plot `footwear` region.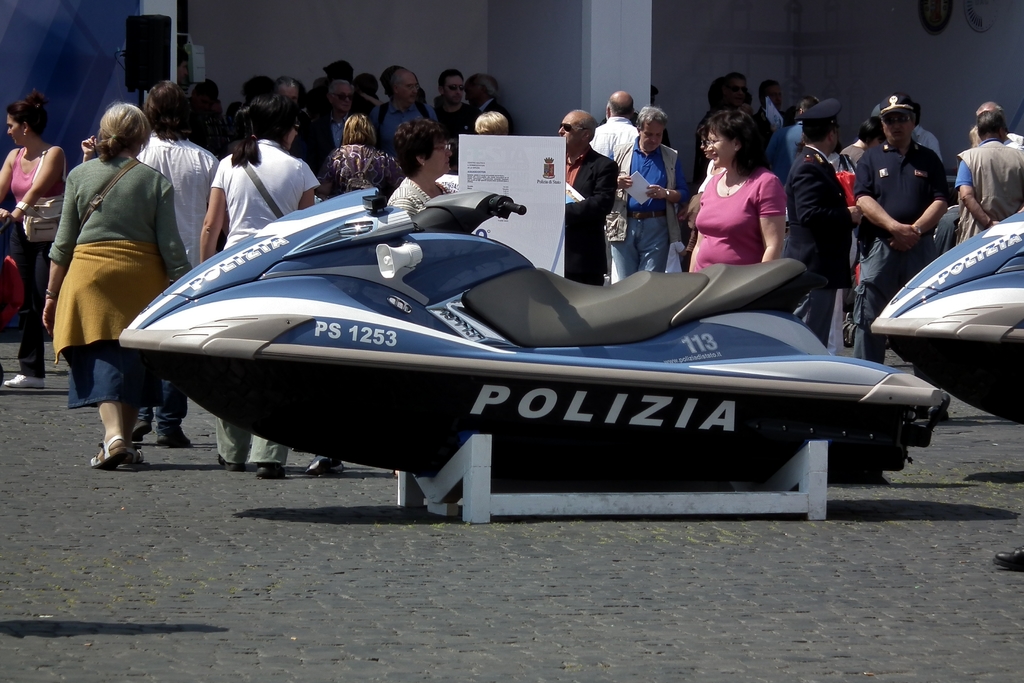
Plotted at [130, 415, 152, 443].
